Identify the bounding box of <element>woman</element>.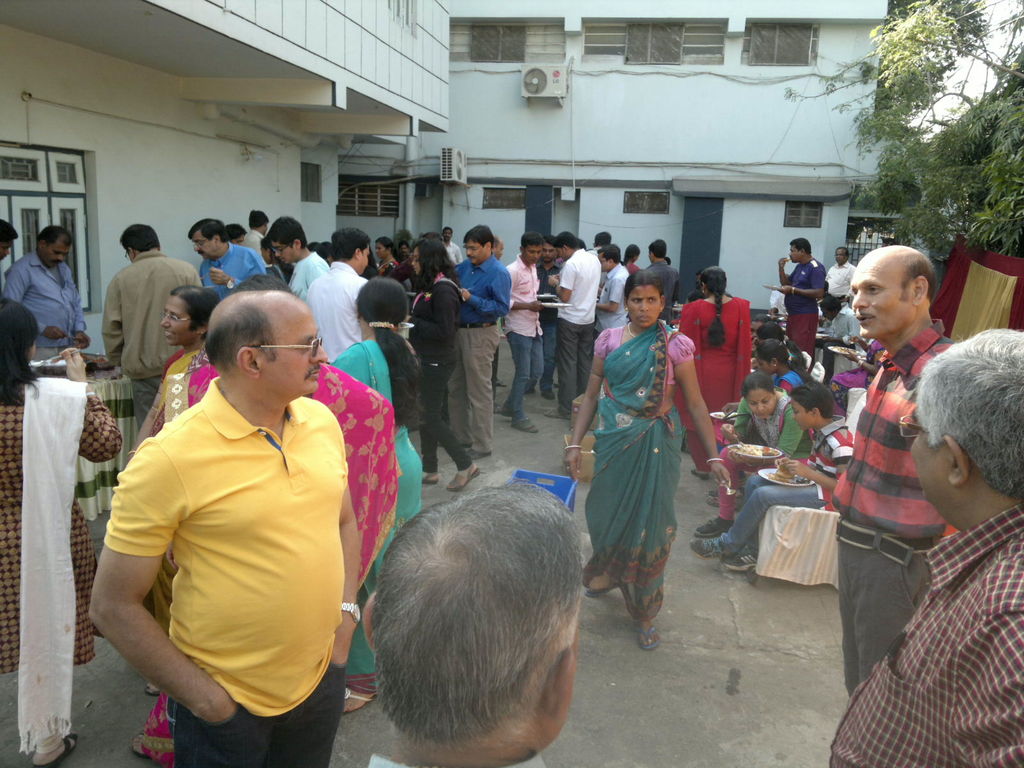
<box>574,253,714,664</box>.
